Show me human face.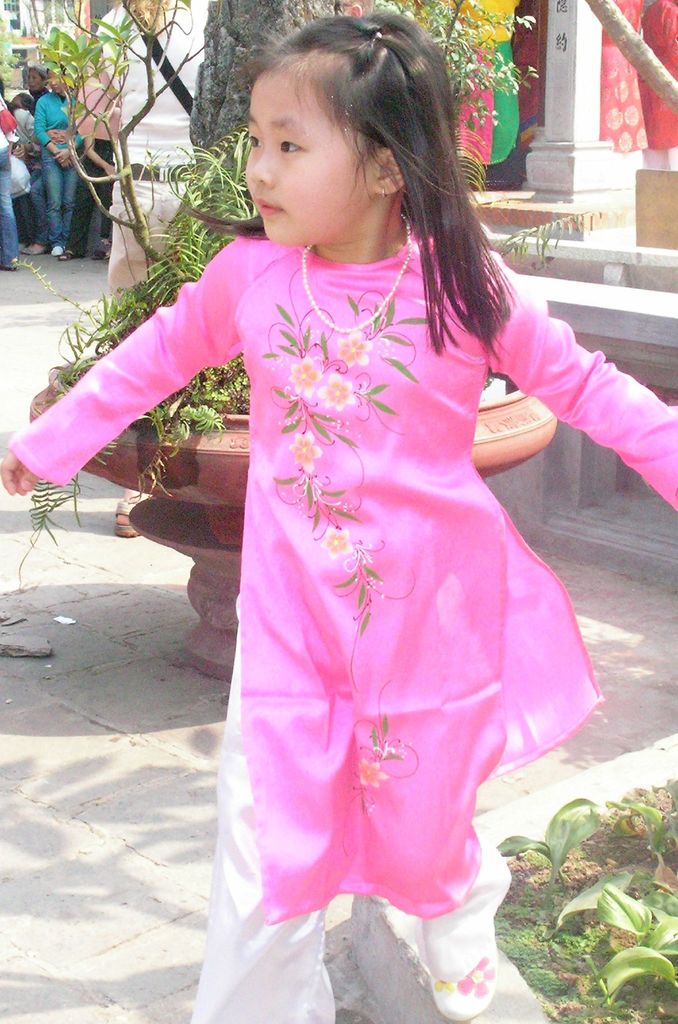
human face is here: 24:69:43:94.
